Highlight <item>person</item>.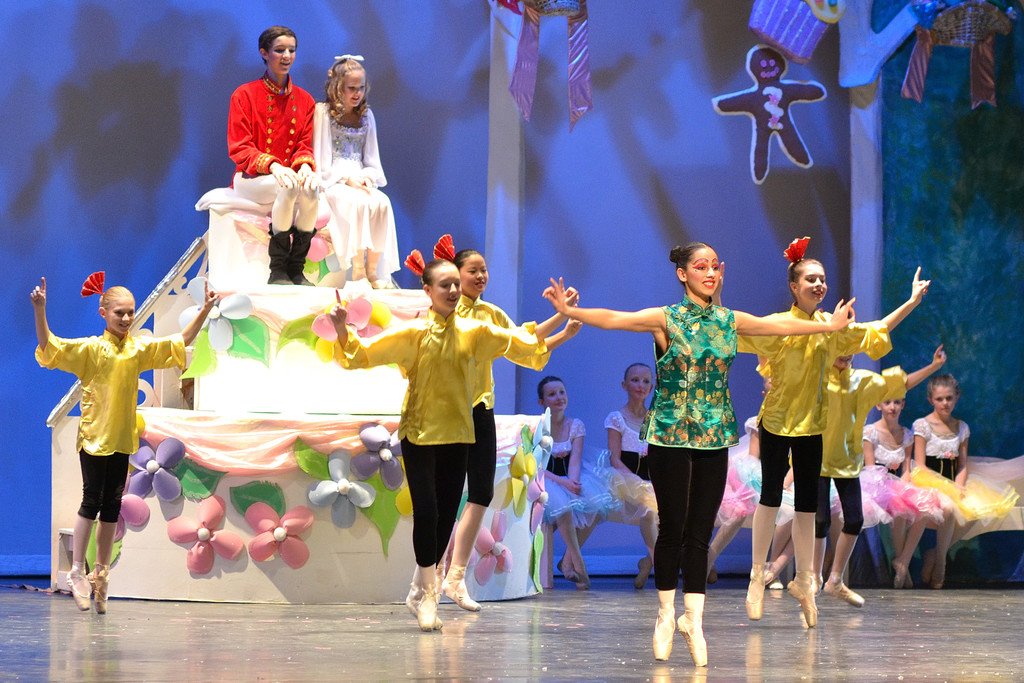
Highlighted region: [314,53,393,292].
